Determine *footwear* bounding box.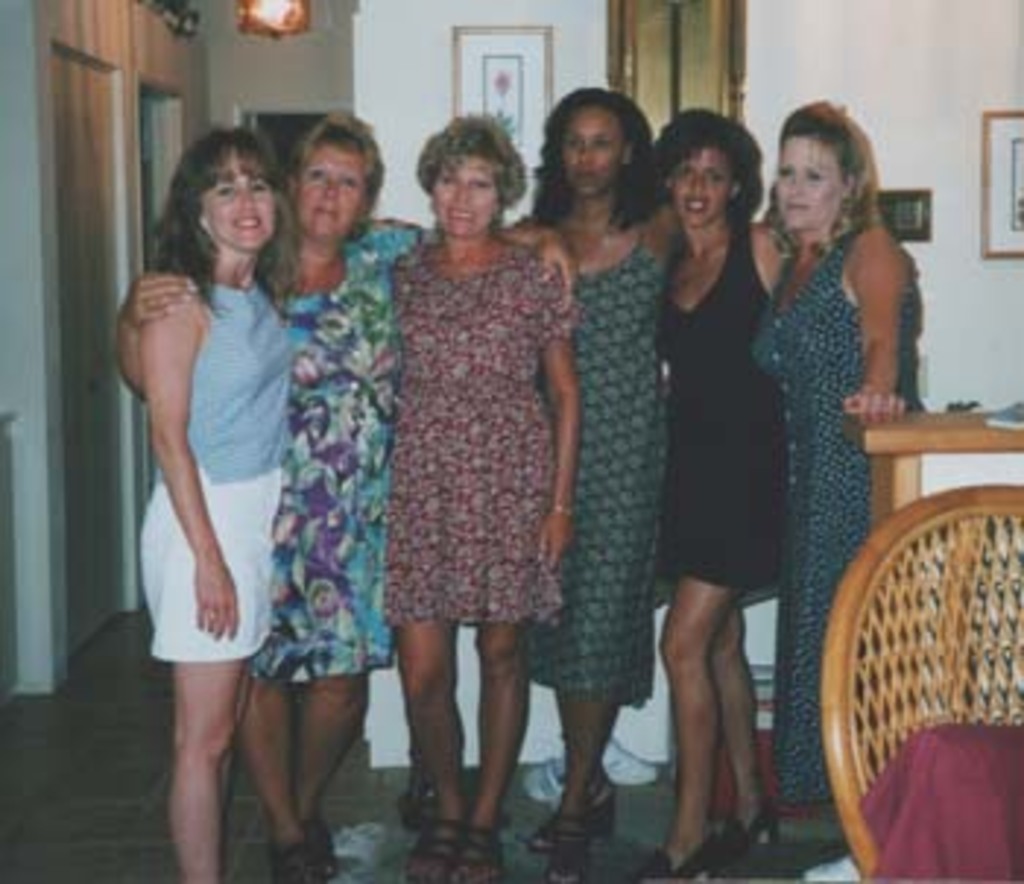
Determined: l=418, t=805, r=468, b=881.
